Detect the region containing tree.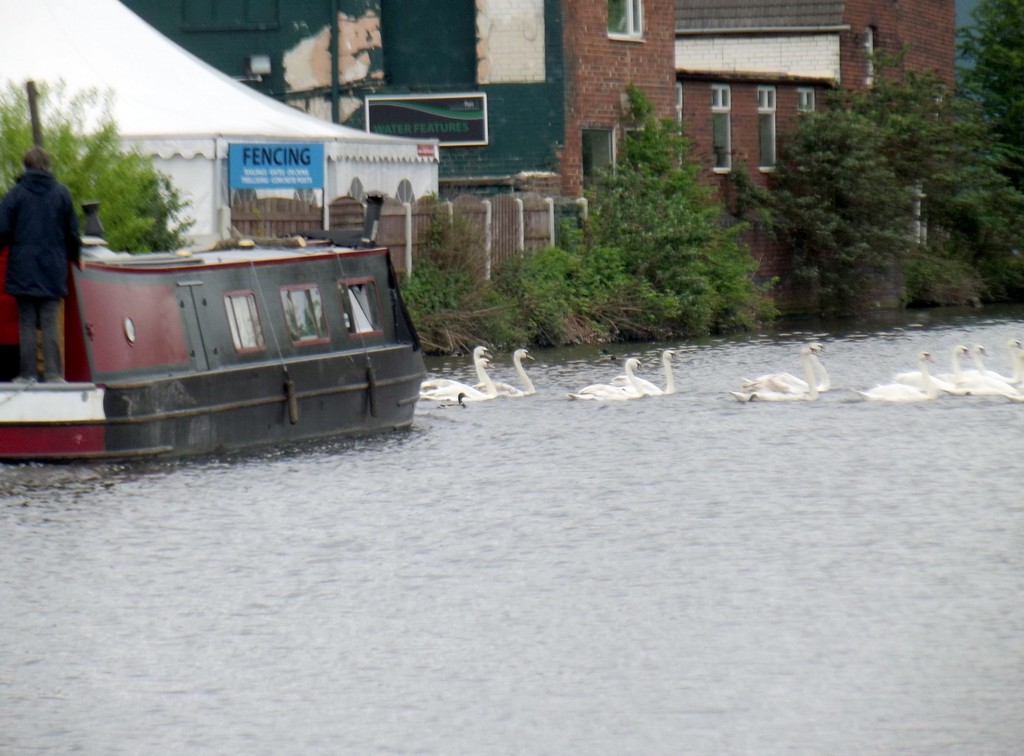
[4, 79, 199, 257].
